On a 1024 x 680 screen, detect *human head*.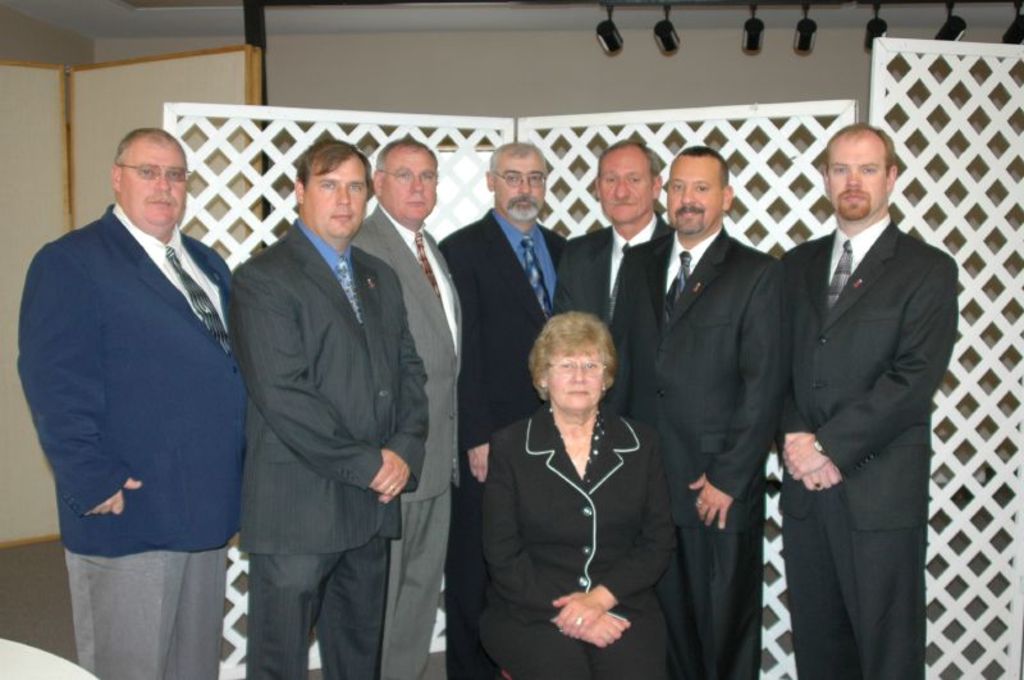
{"left": 485, "top": 142, "right": 550, "bottom": 224}.
